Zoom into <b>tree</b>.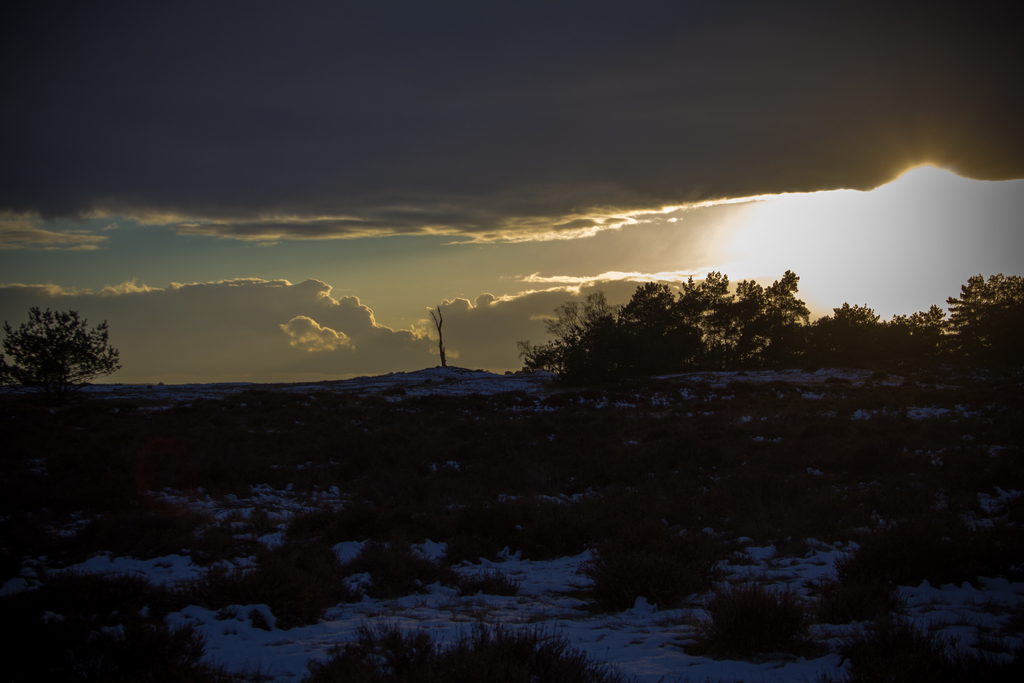
Zoom target: left=604, top=283, right=667, bottom=377.
